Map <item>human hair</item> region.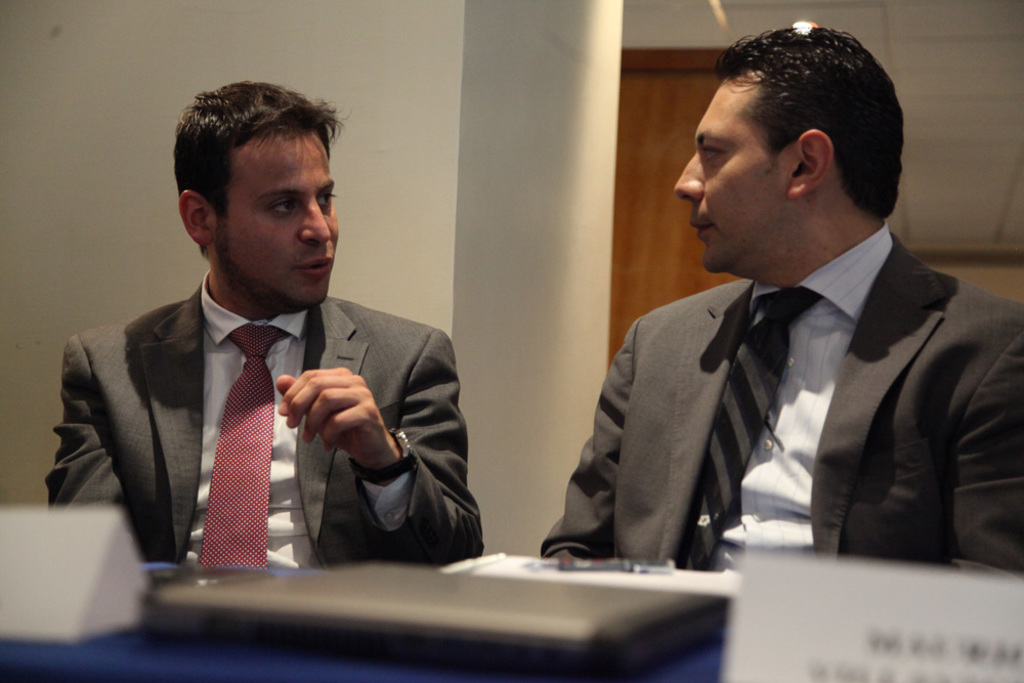
Mapped to {"left": 705, "top": 16, "right": 902, "bottom": 239}.
